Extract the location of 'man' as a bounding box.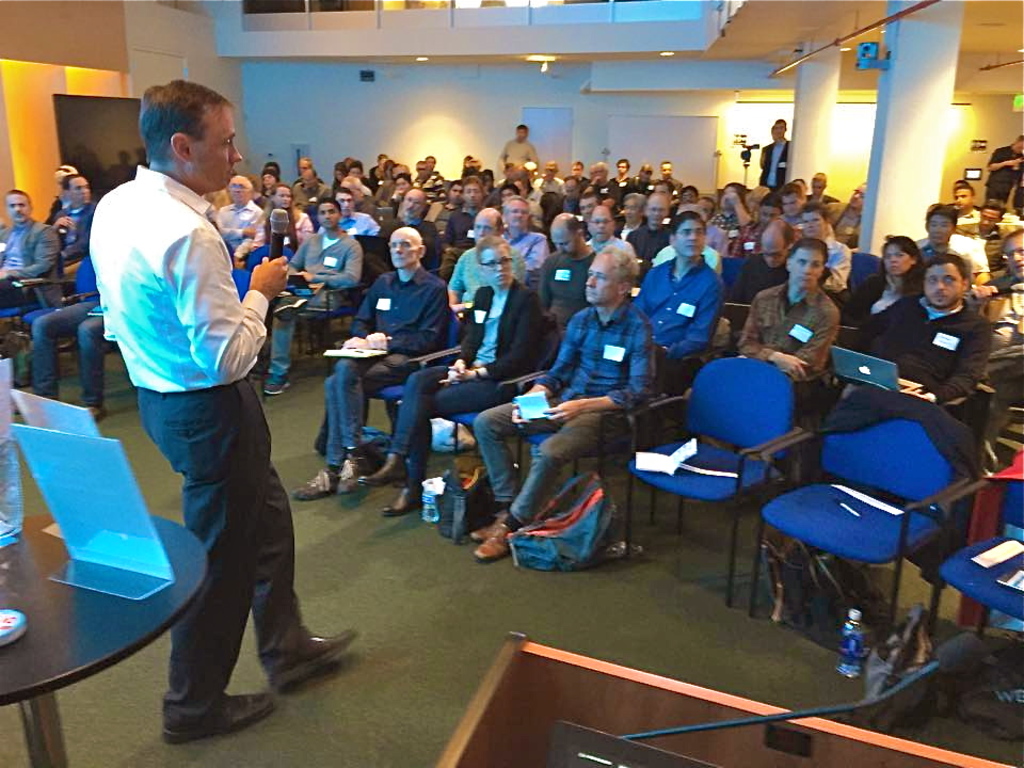
Rect(356, 231, 548, 526).
